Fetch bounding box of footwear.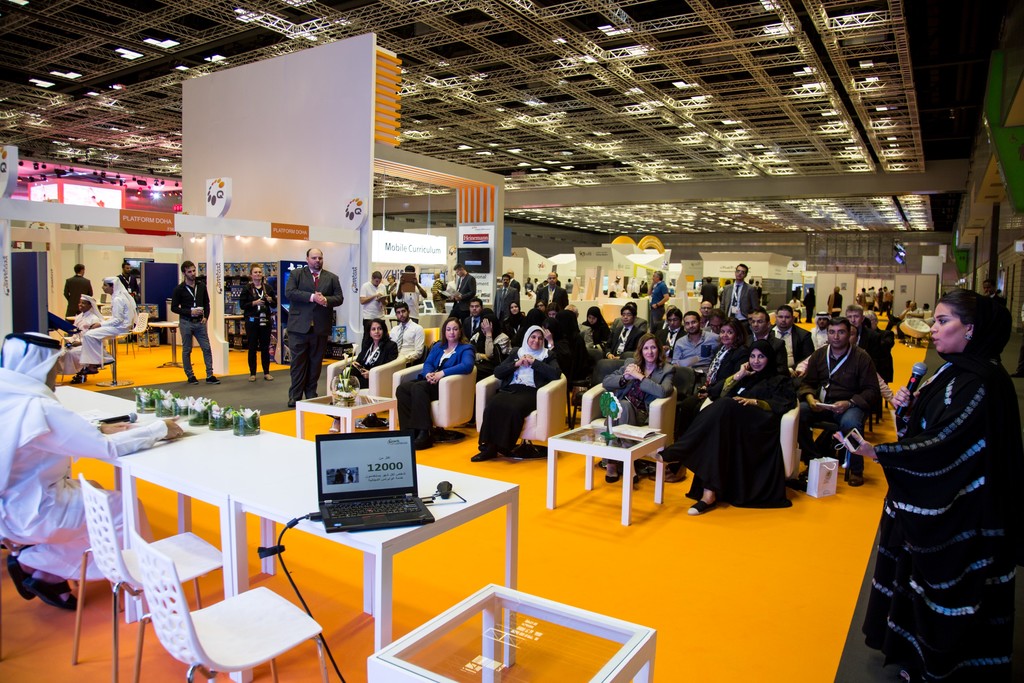
Bbox: {"left": 330, "top": 417, "right": 339, "bottom": 433}.
